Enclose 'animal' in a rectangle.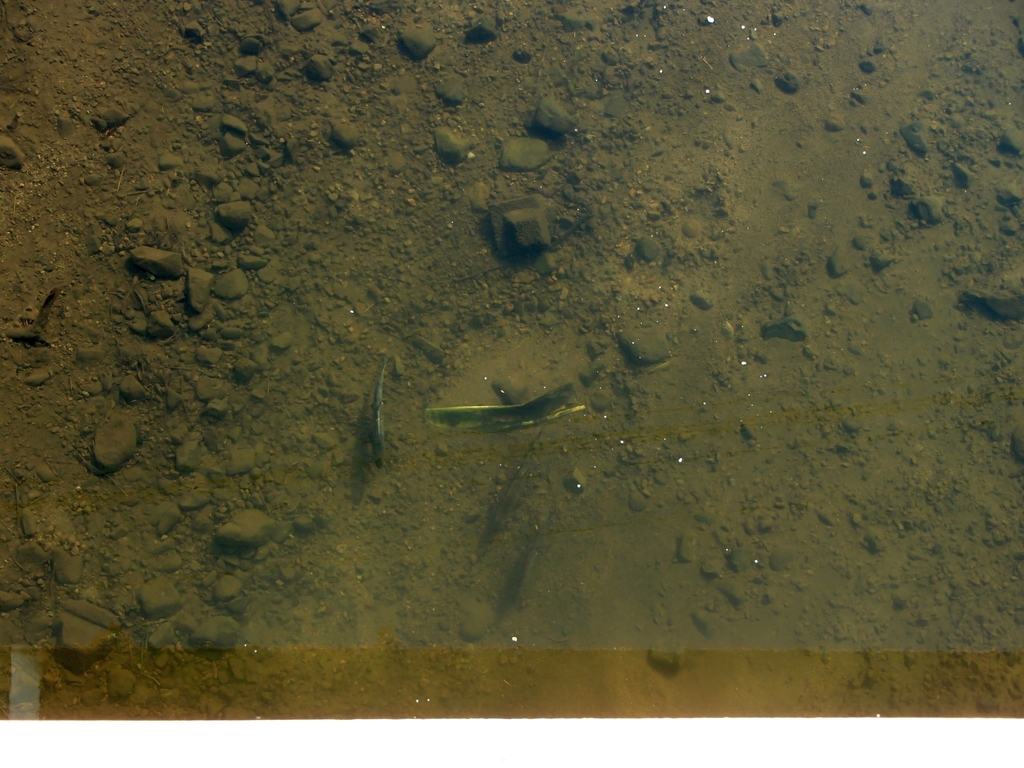
x1=424 y1=383 x2=575 y2=430.
